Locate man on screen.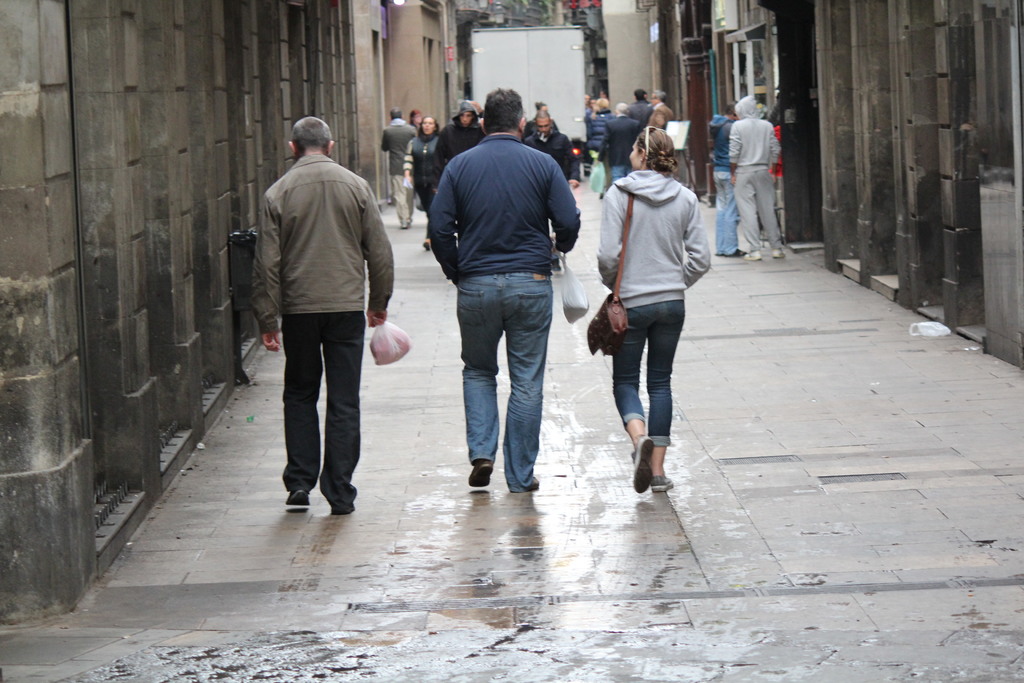
On screen at 650 87 675 131.
